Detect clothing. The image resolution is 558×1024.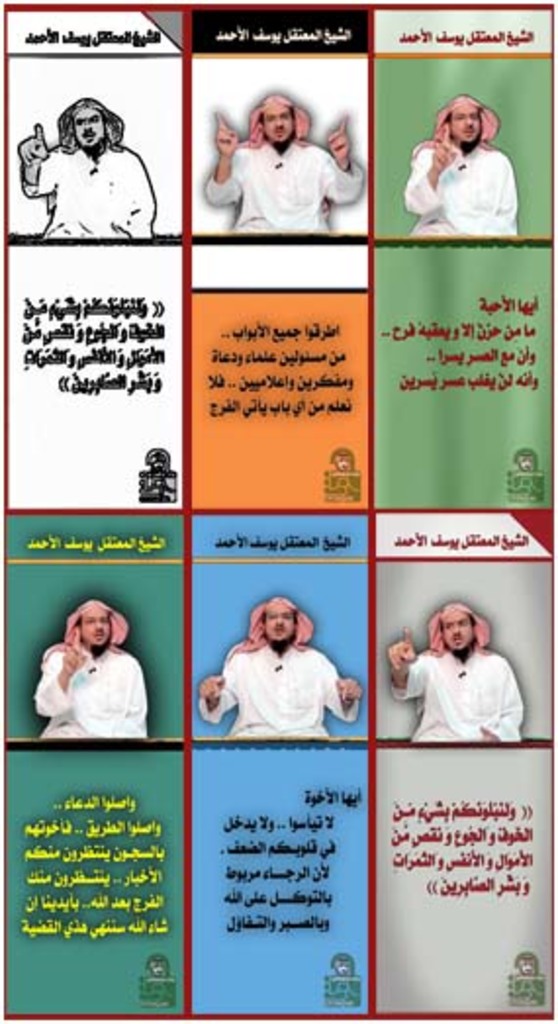
select_region(388, 642, 523, 738).
